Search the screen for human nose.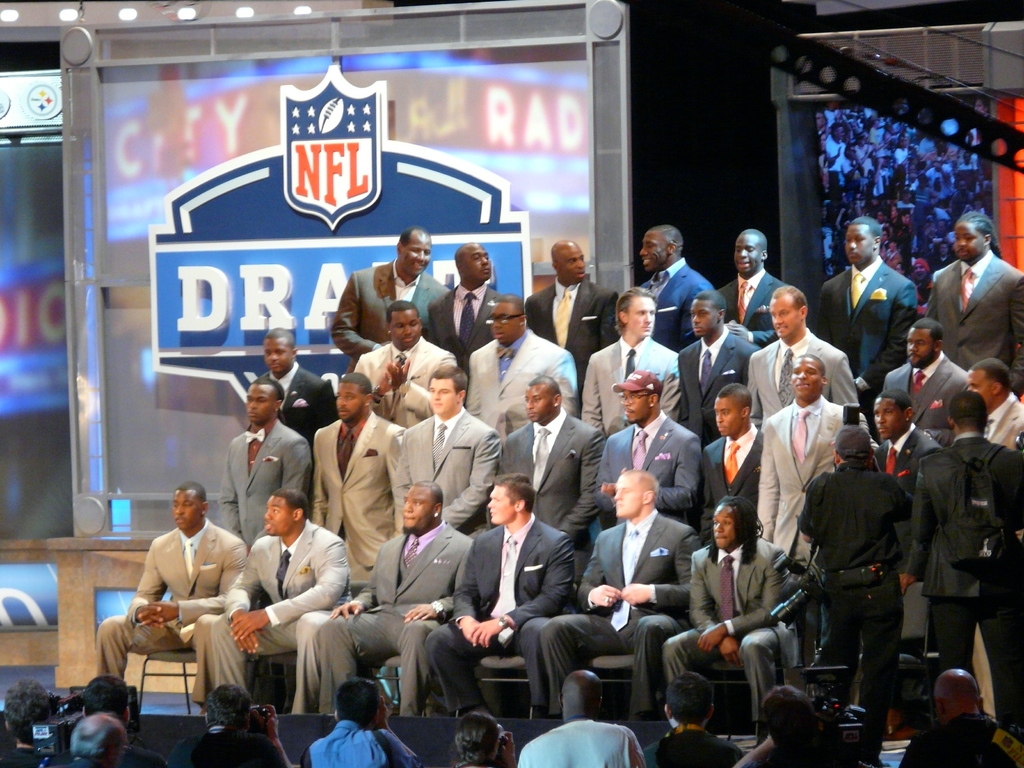
Found at 690:315:703:327.
